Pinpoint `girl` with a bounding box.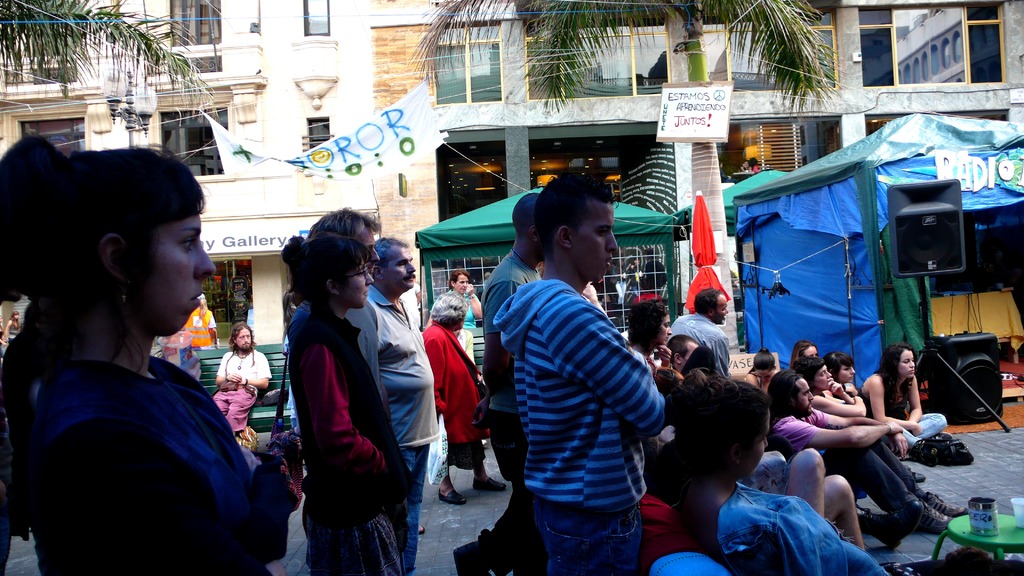
region(666, 367, 891, 575).
